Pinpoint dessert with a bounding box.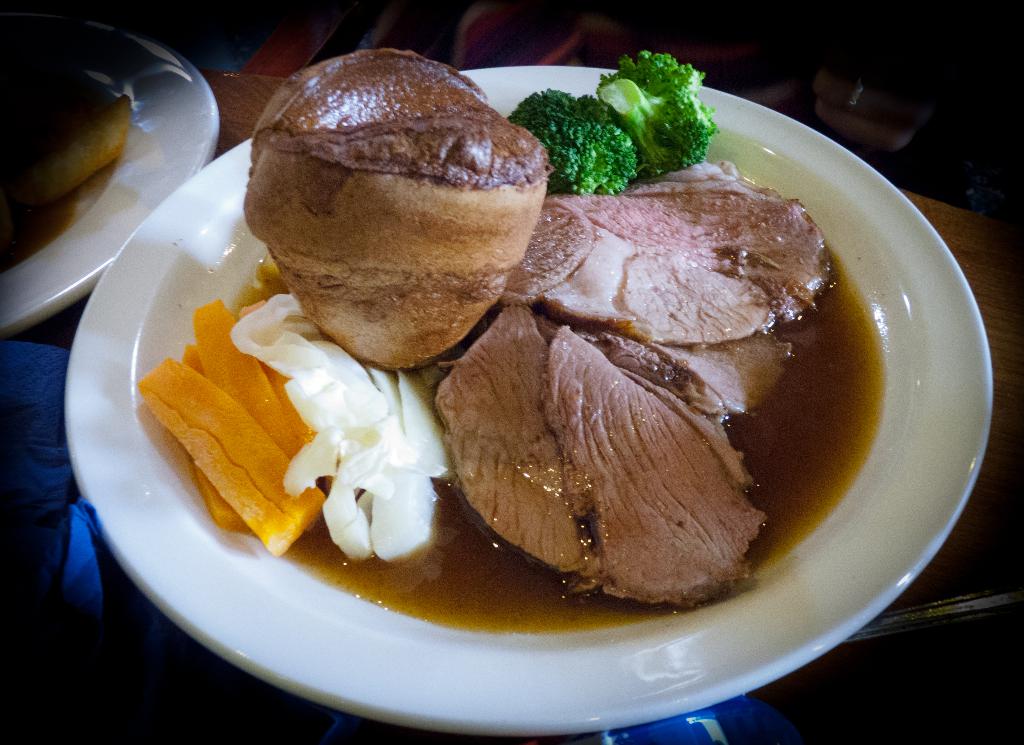
box(31, 98, 138, 201).
